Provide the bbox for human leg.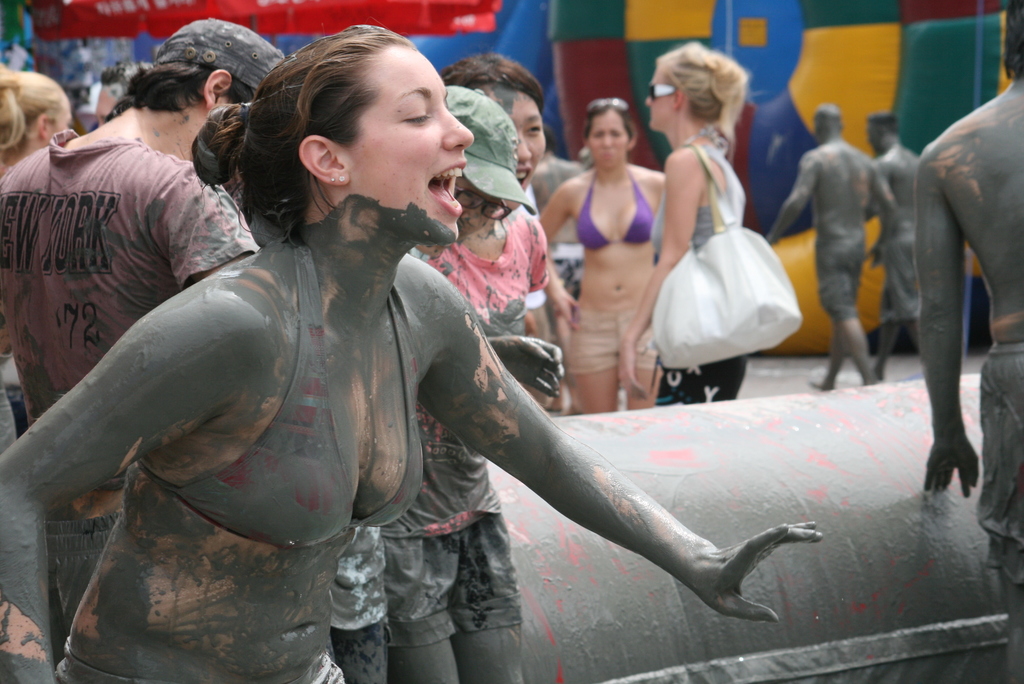
crop(623, 325, 662, 409).
